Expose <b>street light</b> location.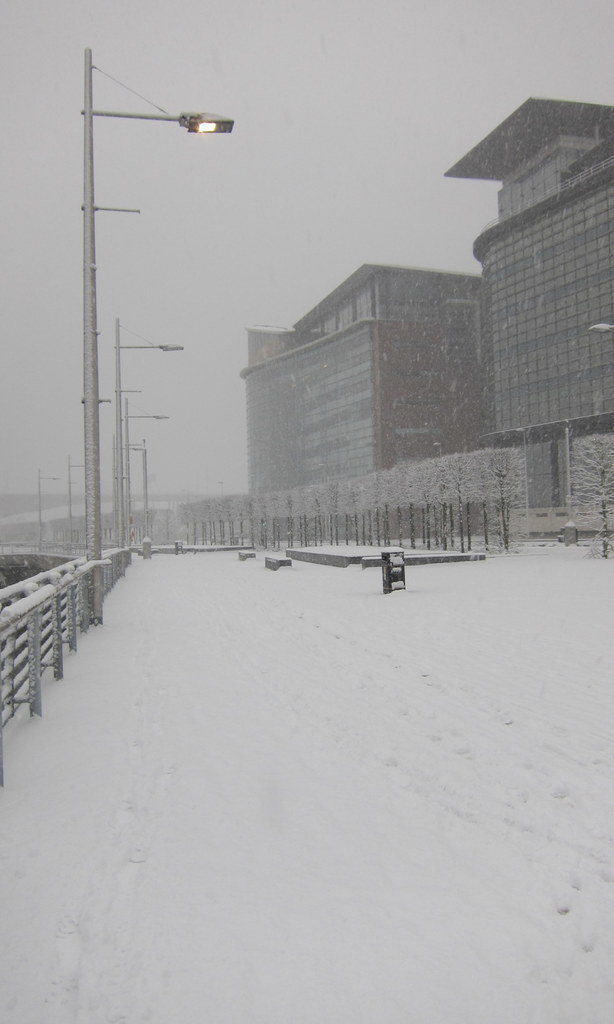
Exposed at select_region(433, 440, 442, 456).
